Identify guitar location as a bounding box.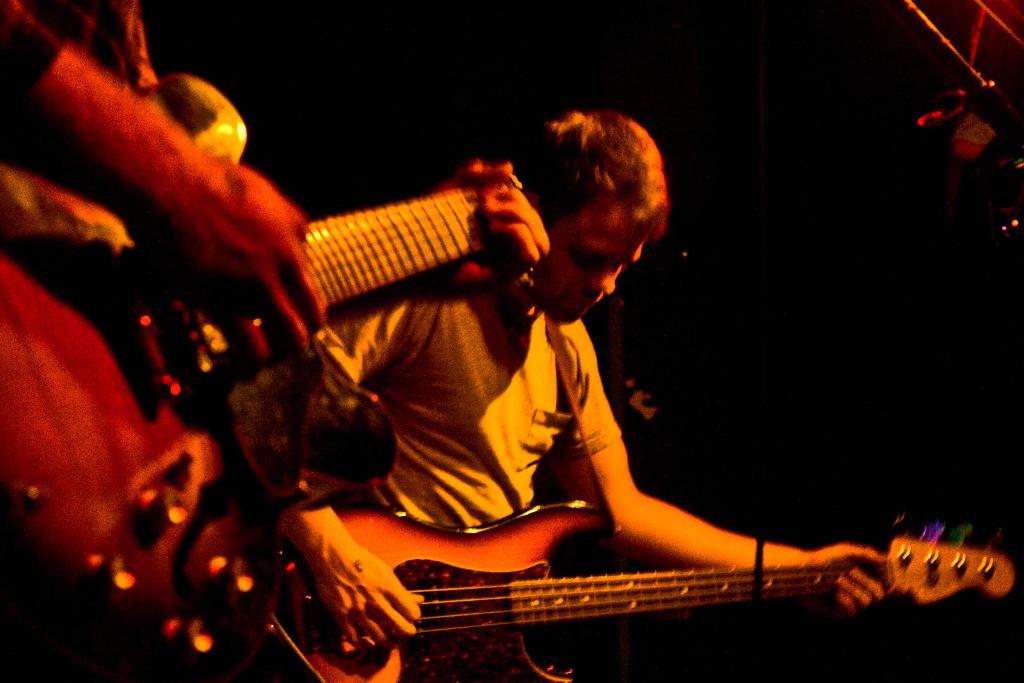
[x1=260, y1=500, x2=1023, y2=682].
